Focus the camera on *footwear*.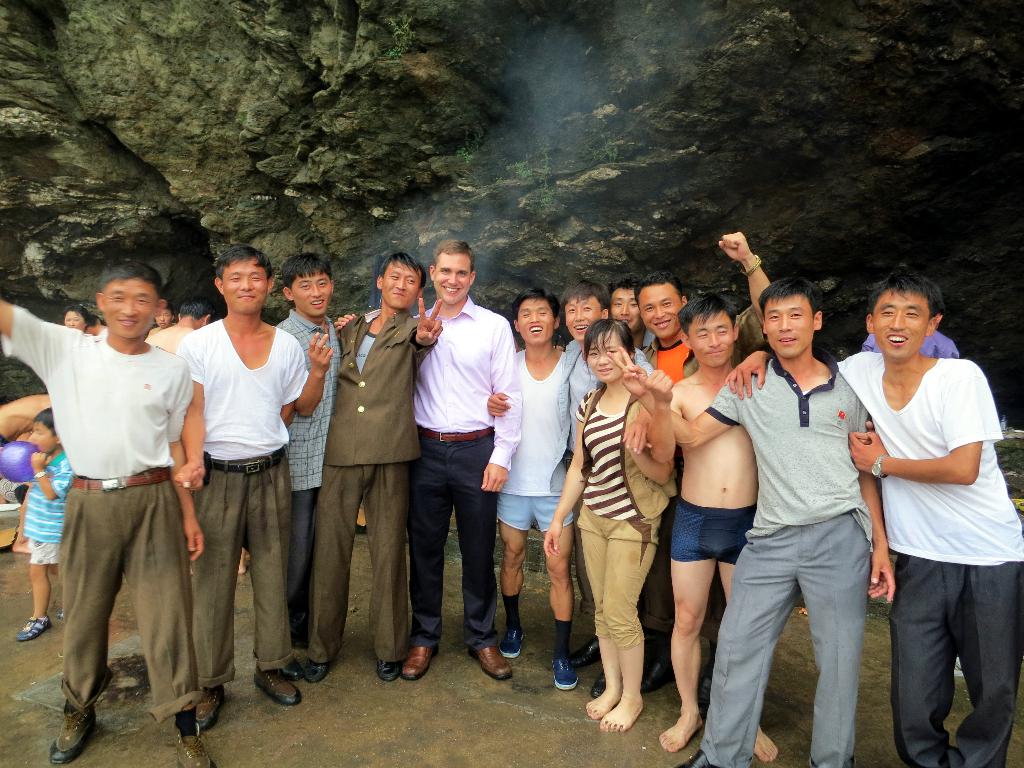
Focus region: {"x1": 173, "y1": 725, "x2": 213, "y2": 767}.
